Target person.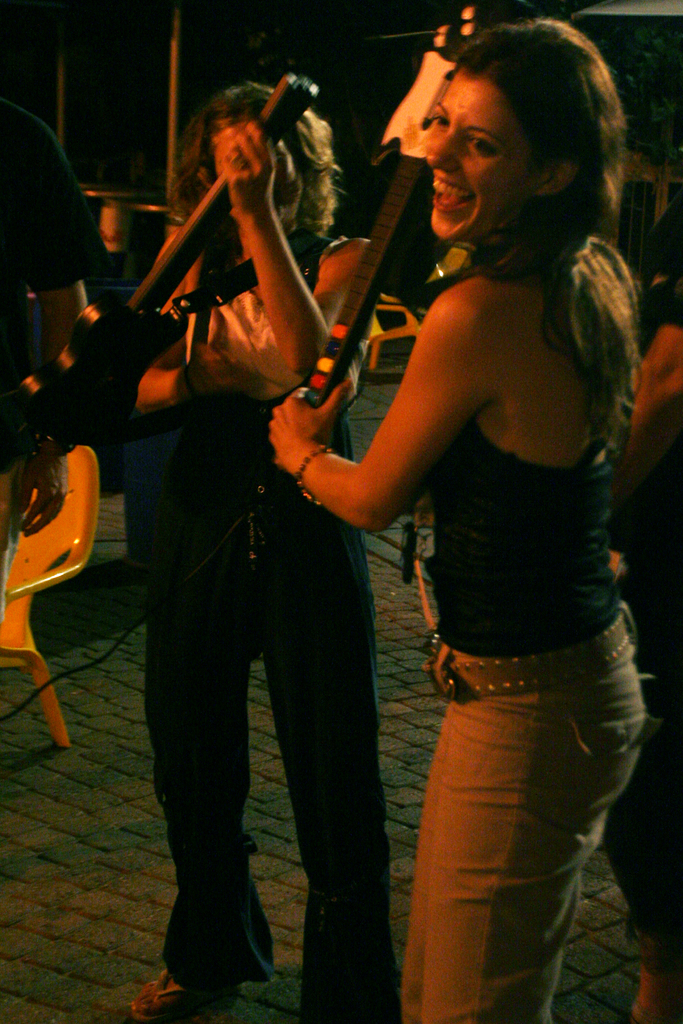
Target region: rect(267, 16, 659, 1023).
